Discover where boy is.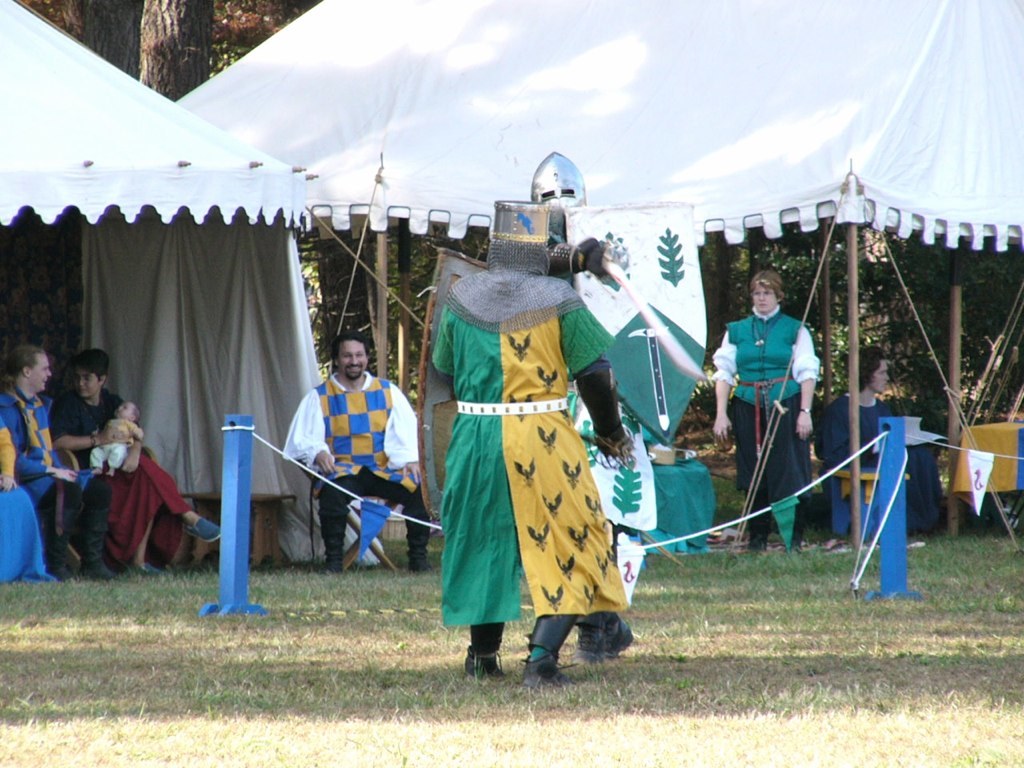
Discovered at (left=713, top=266, right=821, bottom=553).
